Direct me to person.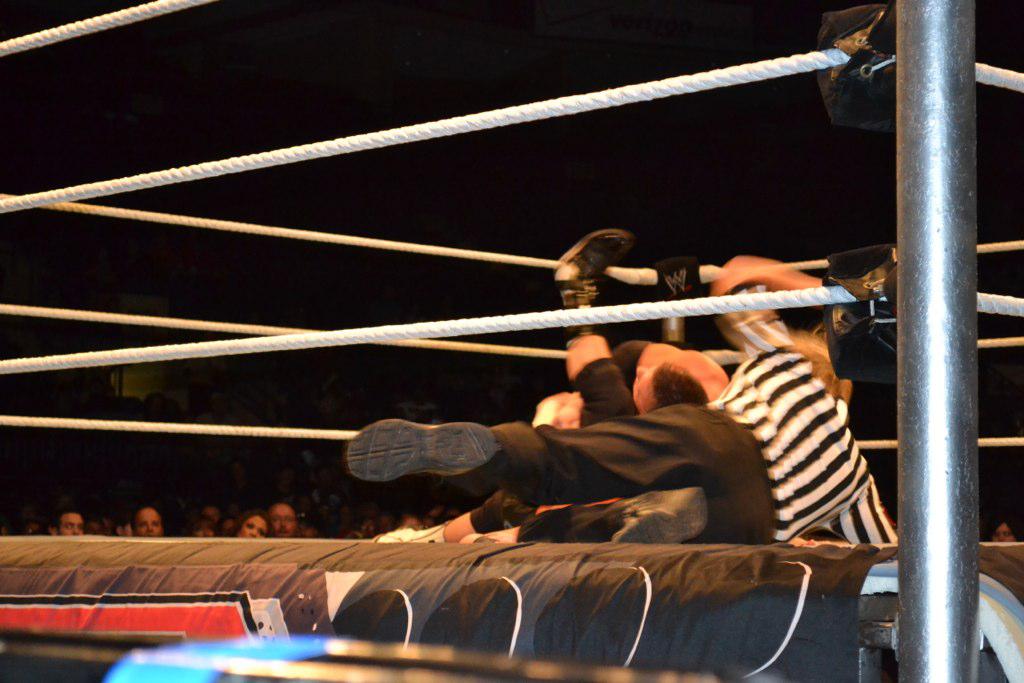
Direction: region(118, 518, 133, 539).
